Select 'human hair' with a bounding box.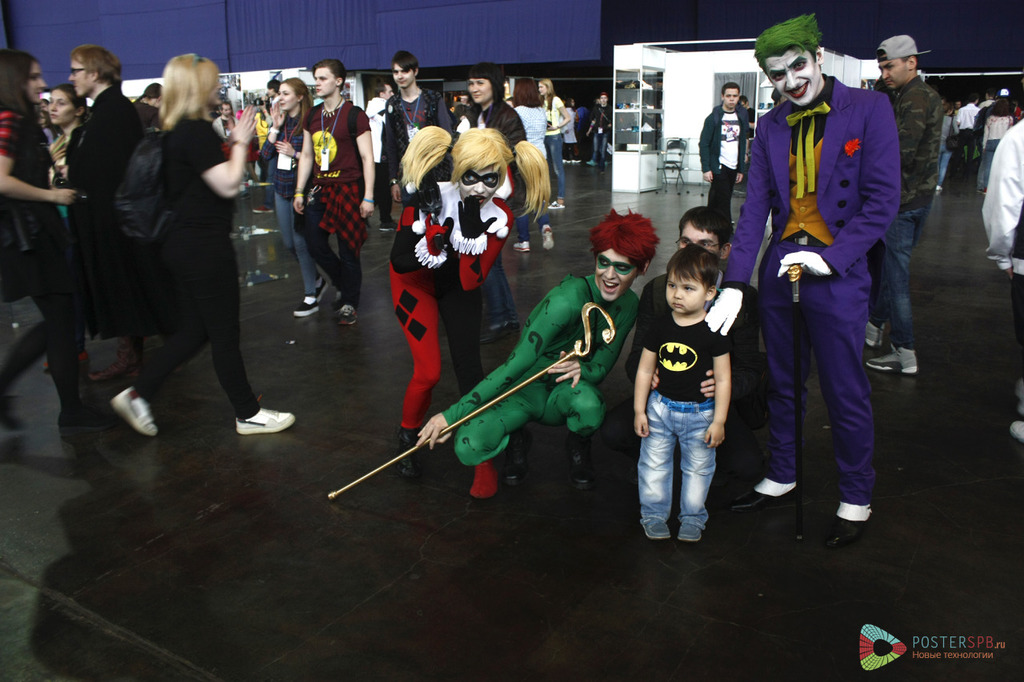
region(665, 241, 719, 290).
